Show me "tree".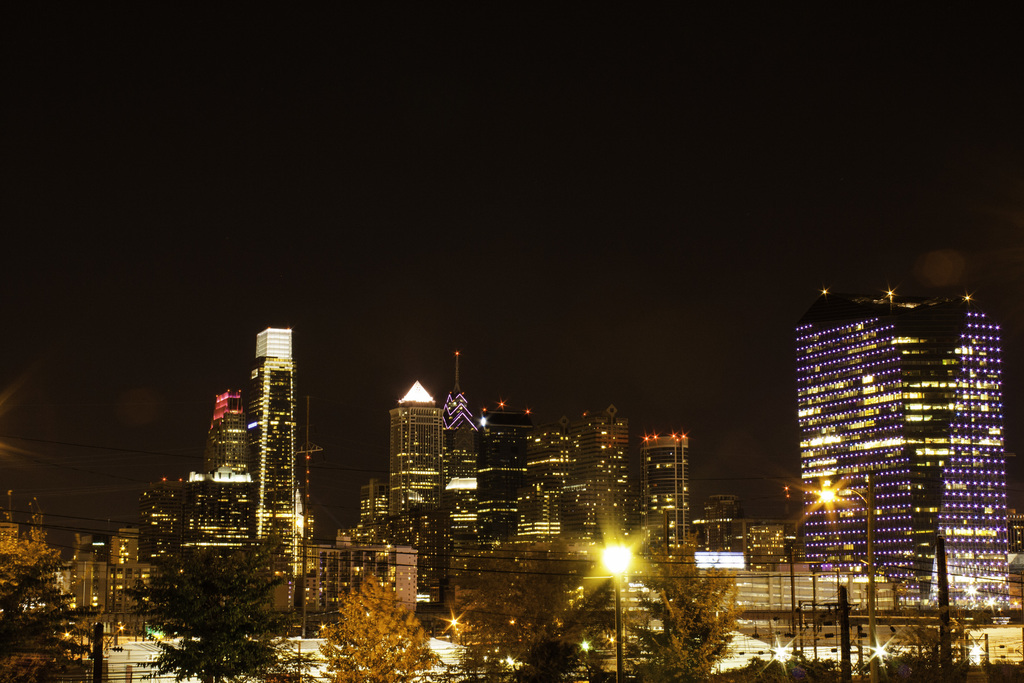
"tree" is here: 129:541:282:682.
